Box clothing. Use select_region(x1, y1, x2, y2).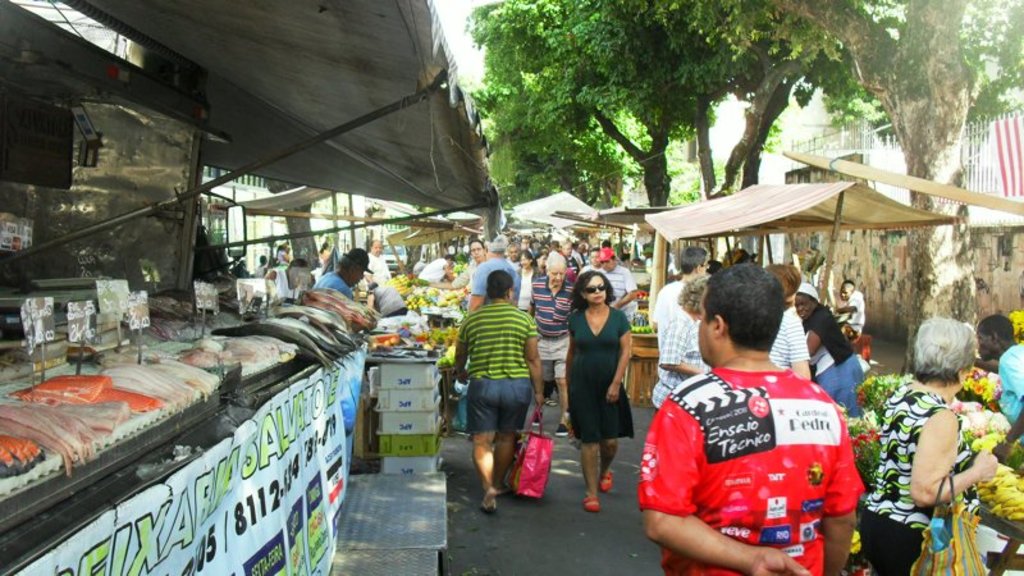
select_region(461, 255, 509, 302).
